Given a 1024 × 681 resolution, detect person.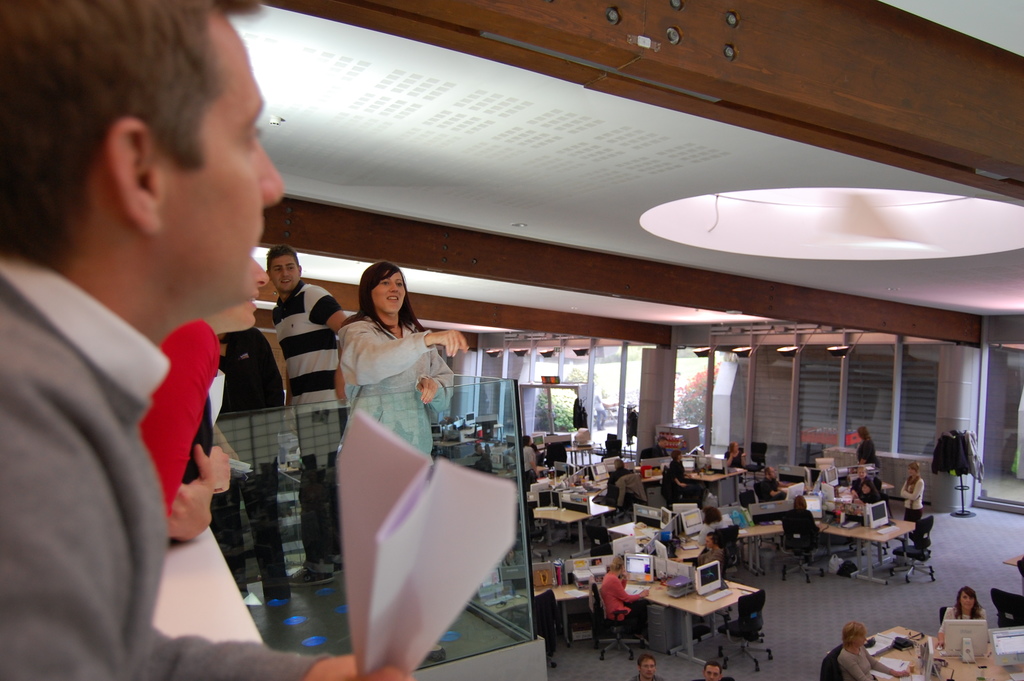
bbox=[835, 621, 918, 679].
